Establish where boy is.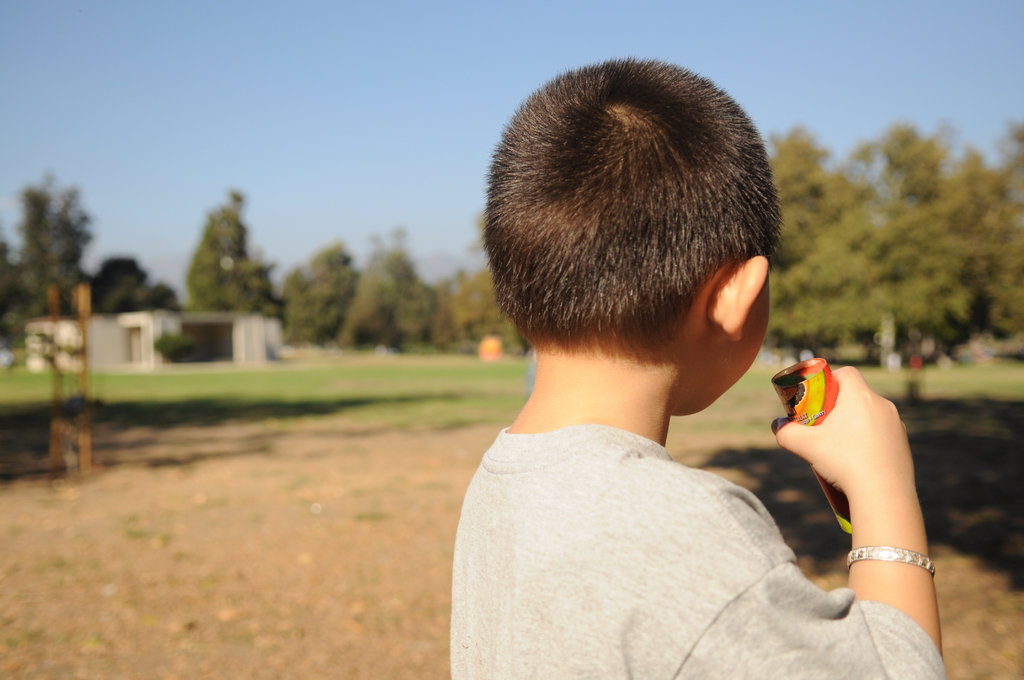
Established at crop(451, 56, 950, 677).
